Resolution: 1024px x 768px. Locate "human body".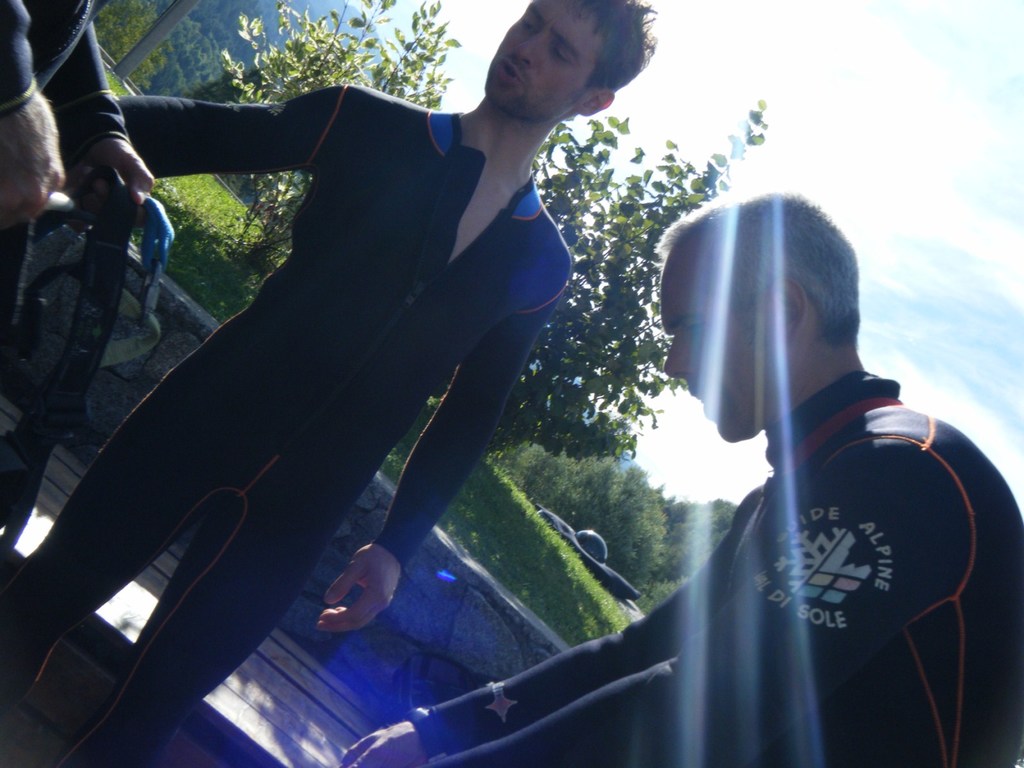
Rect(0, 0, 655, 767).
